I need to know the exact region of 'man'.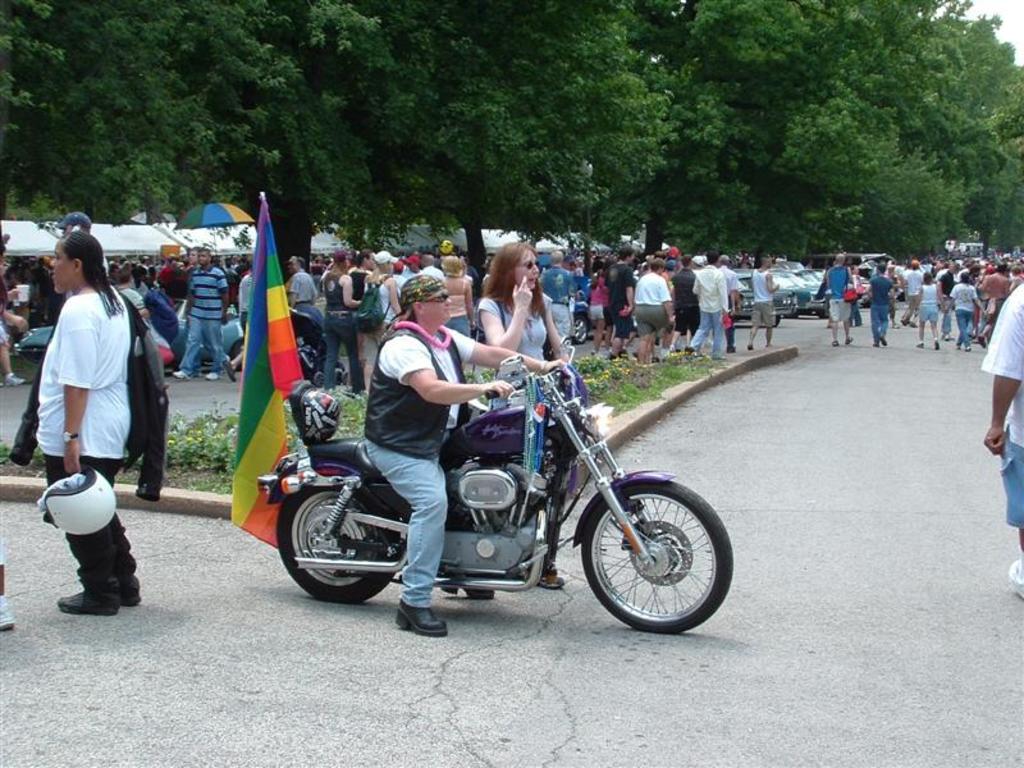
Region: {"left": 827, "top": 253, "right": 852, "bottom": 349}.
